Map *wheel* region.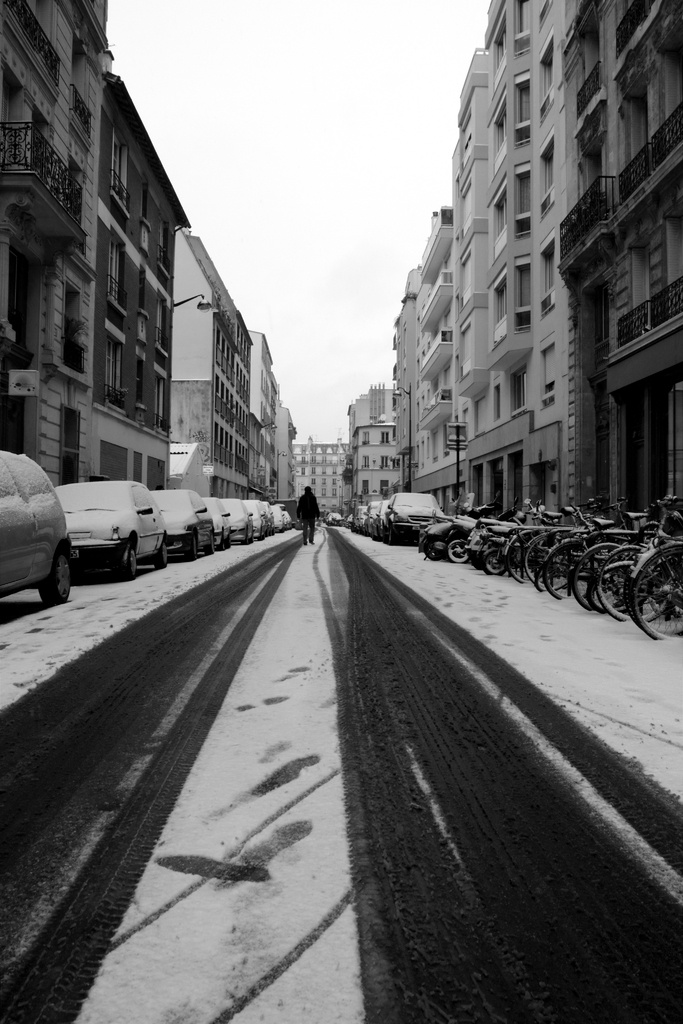
Mapped to x1=122 y1=550 x2=141 y2=578.
